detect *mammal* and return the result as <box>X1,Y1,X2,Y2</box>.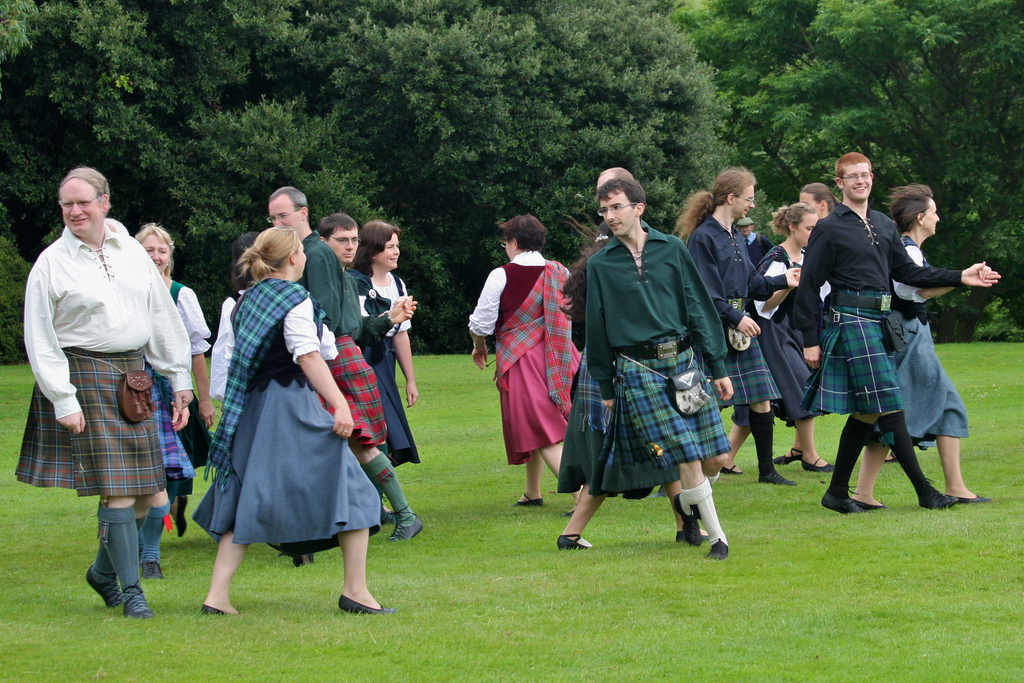
<box>131,220,214,538</box>.
